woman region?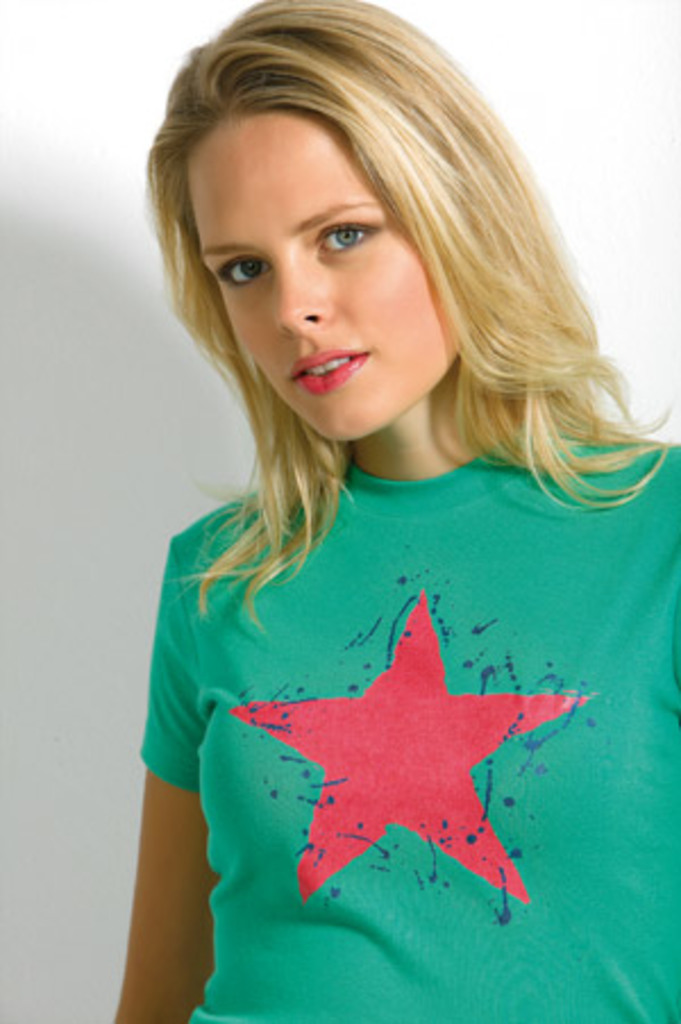
Rect(91, 50, 680, 997)
